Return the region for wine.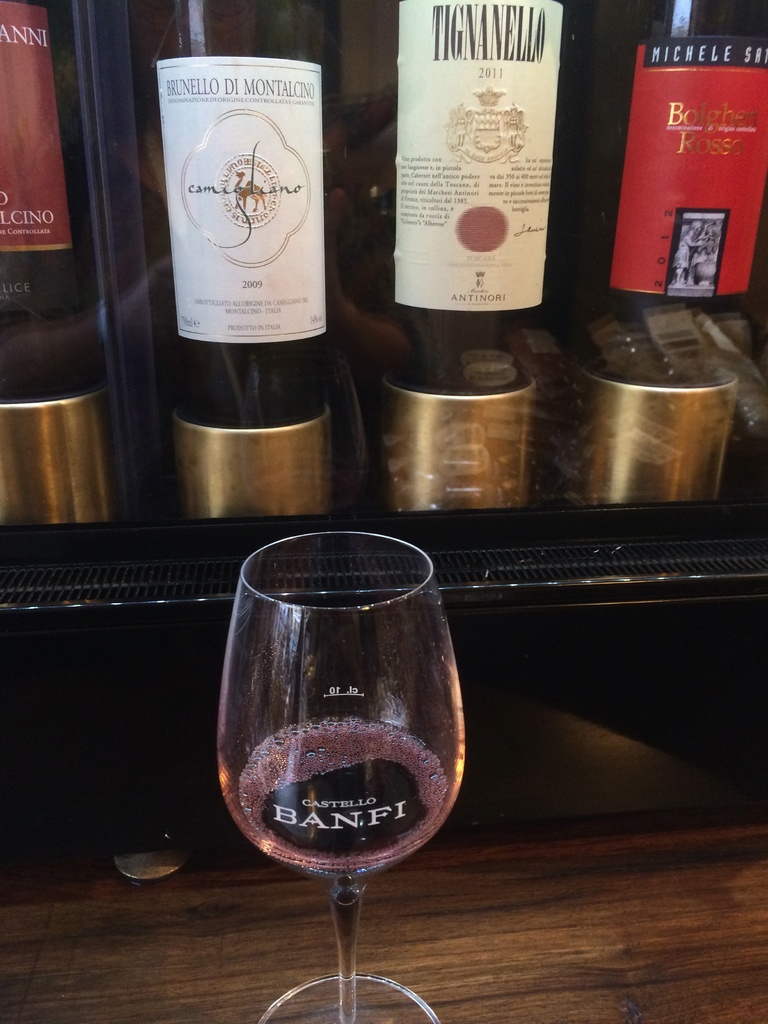
<box>593,0,766,330</box>.
